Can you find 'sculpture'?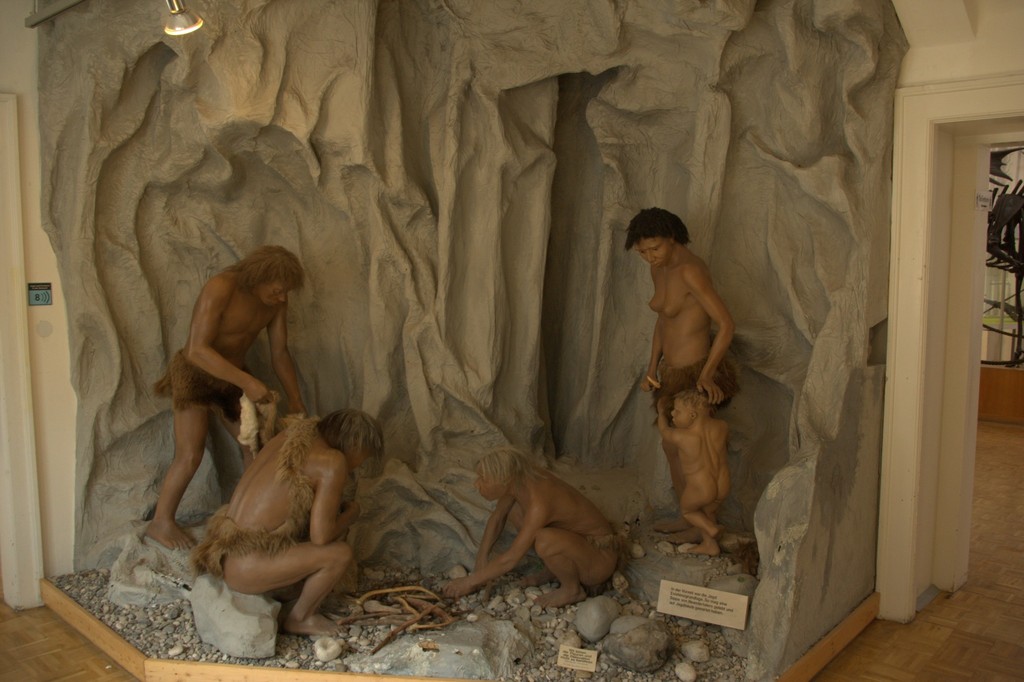
Yes, bounding box: bbox(444, 443, 627, 607).
